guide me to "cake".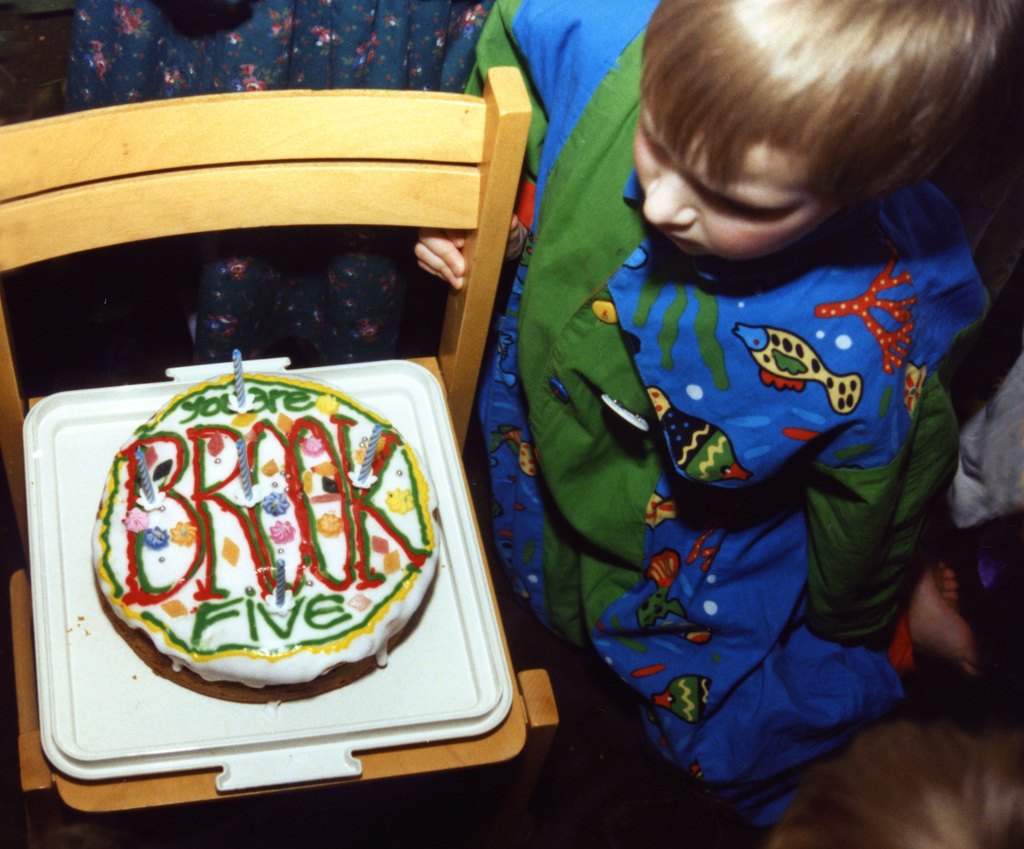
Guidance: 88, 369, 439, 691.
